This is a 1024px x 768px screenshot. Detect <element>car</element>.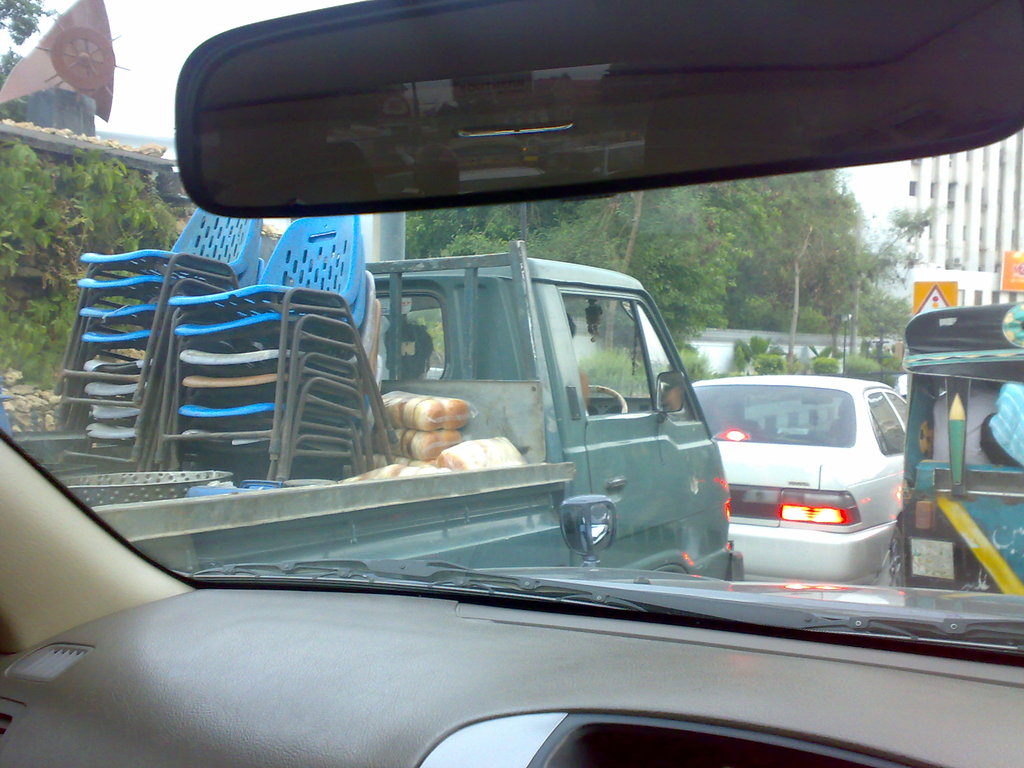
<box>702,380,919,575</box>.
